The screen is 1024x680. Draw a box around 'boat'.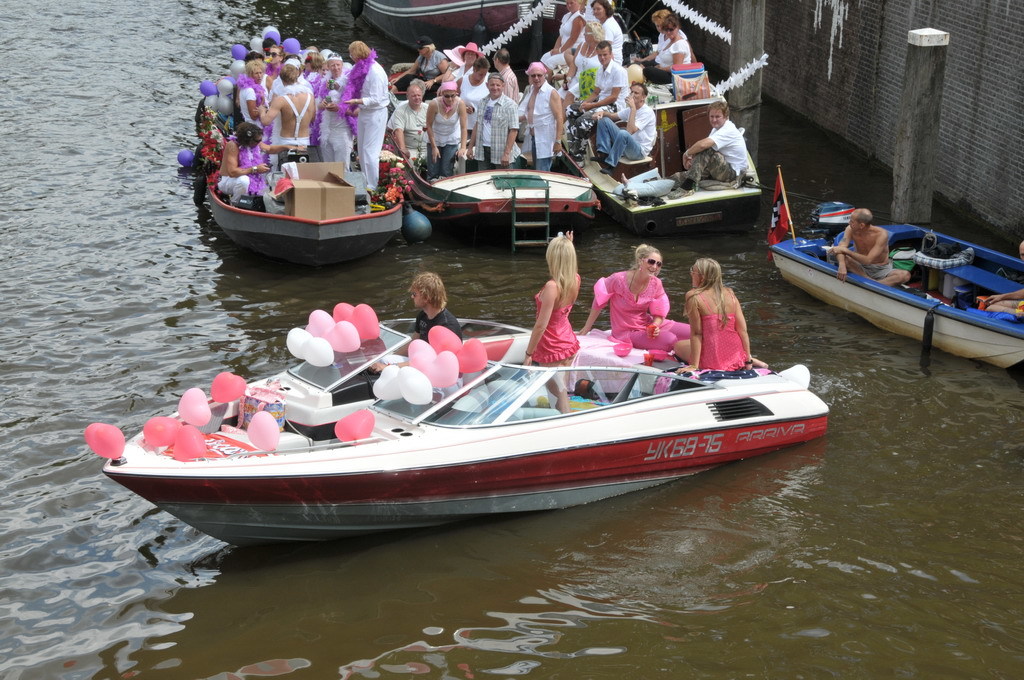
[left=392, top=89, right=601, bottom=258].
